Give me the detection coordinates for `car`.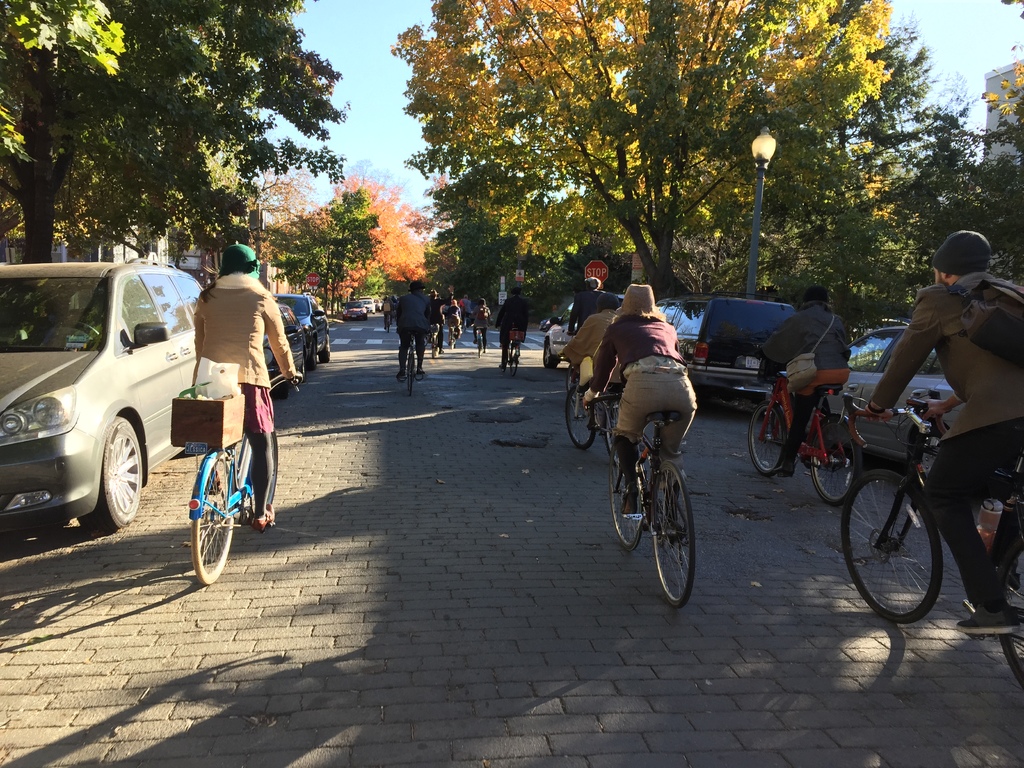
select_region(361, 300, 376, 314).
